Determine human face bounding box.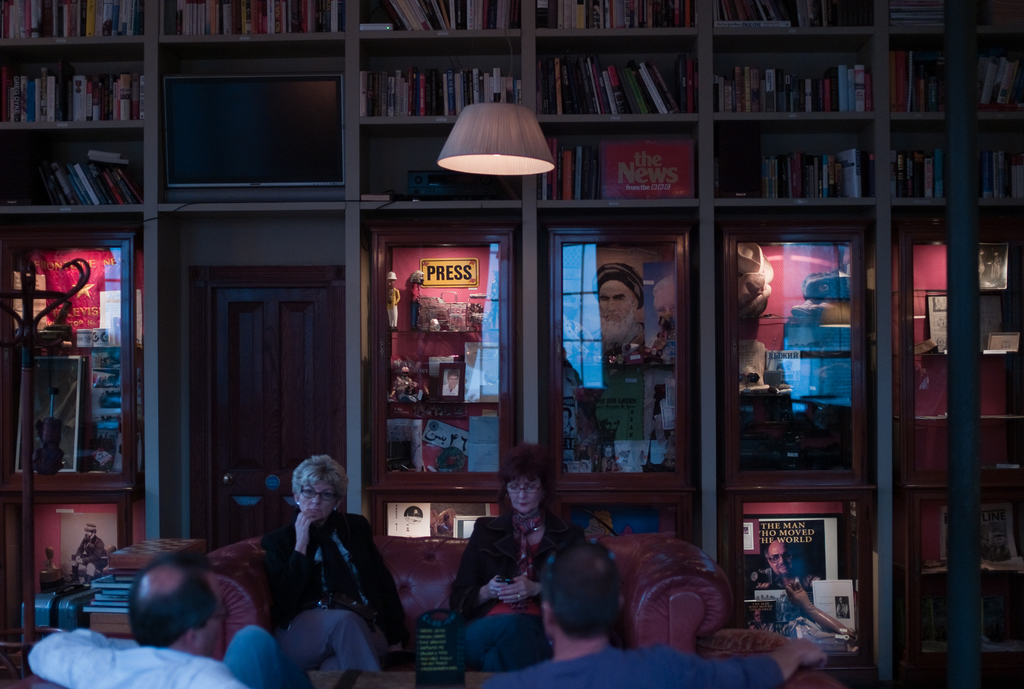
Determined: locate(500, 458, 545, 518).
